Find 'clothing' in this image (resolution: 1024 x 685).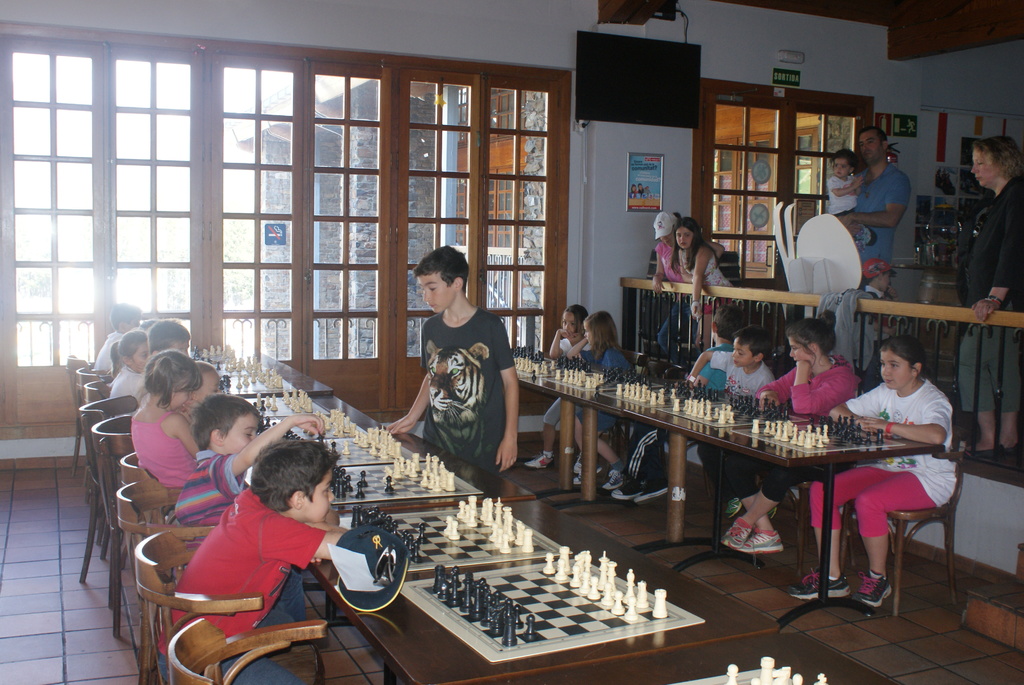
box(92, 334, 126, 368).
